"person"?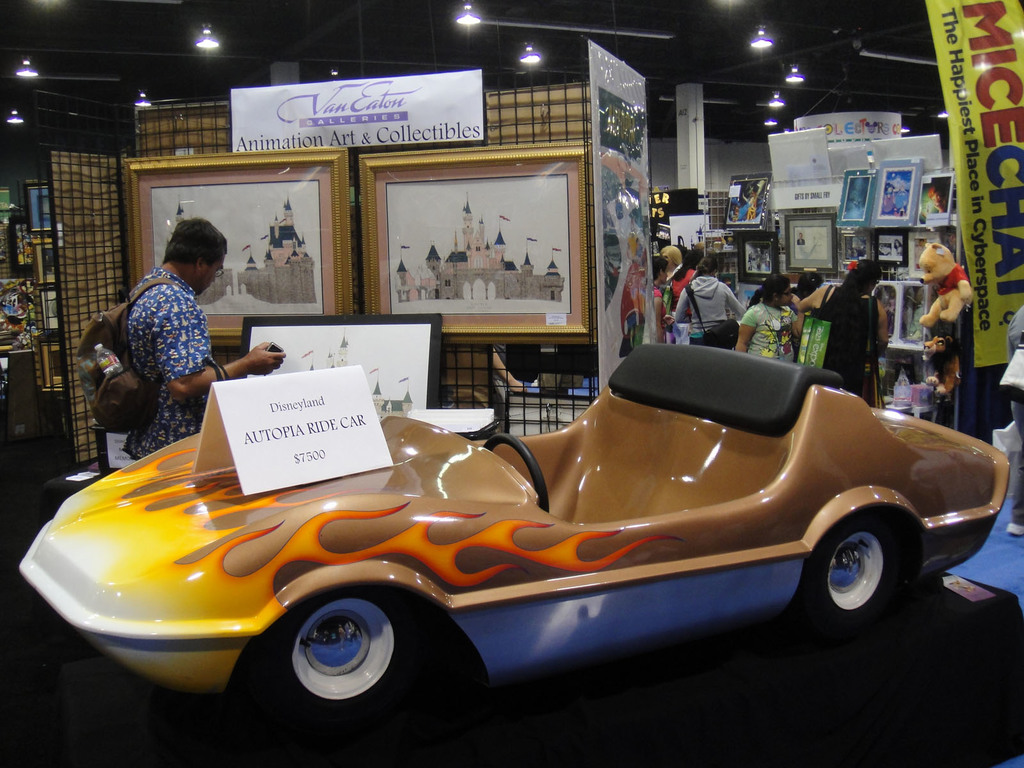
[left=493, top=342, right=527, bottom=435]
